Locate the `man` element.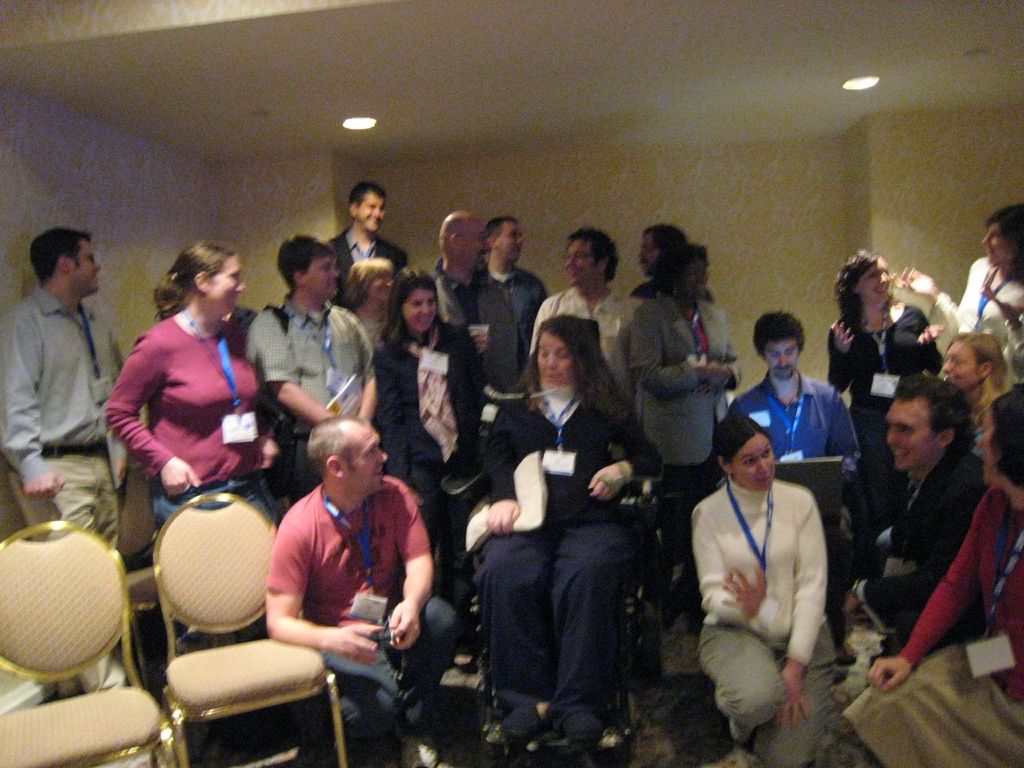
Element bbox: [845,377,998,681].
